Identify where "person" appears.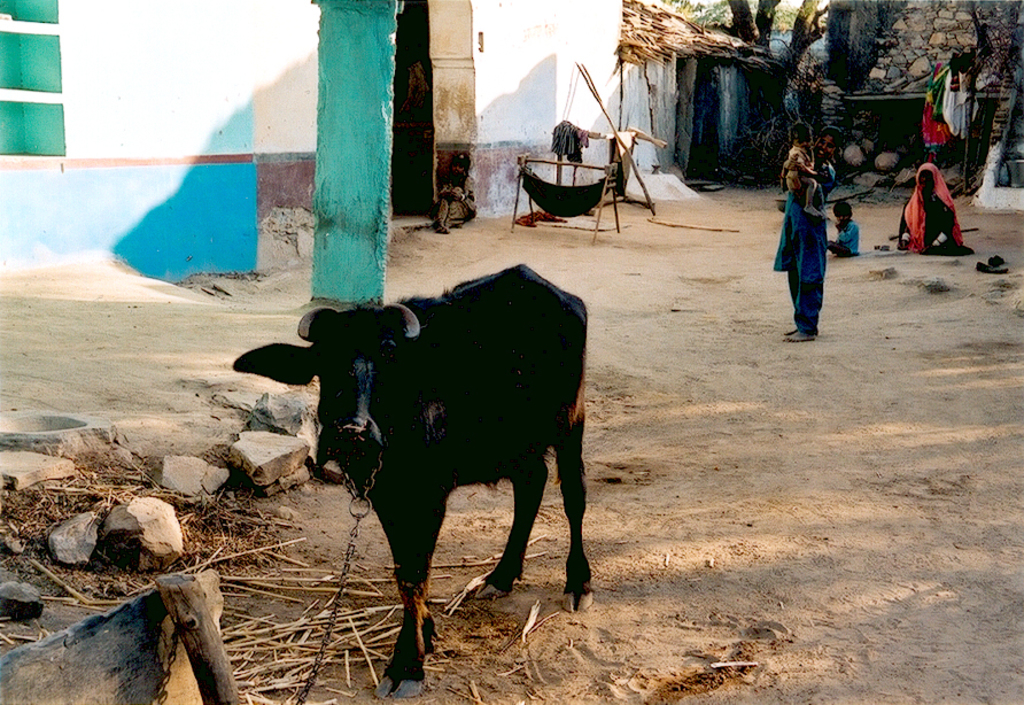
Appears at <region>426, 152, 478, 234</region>.
